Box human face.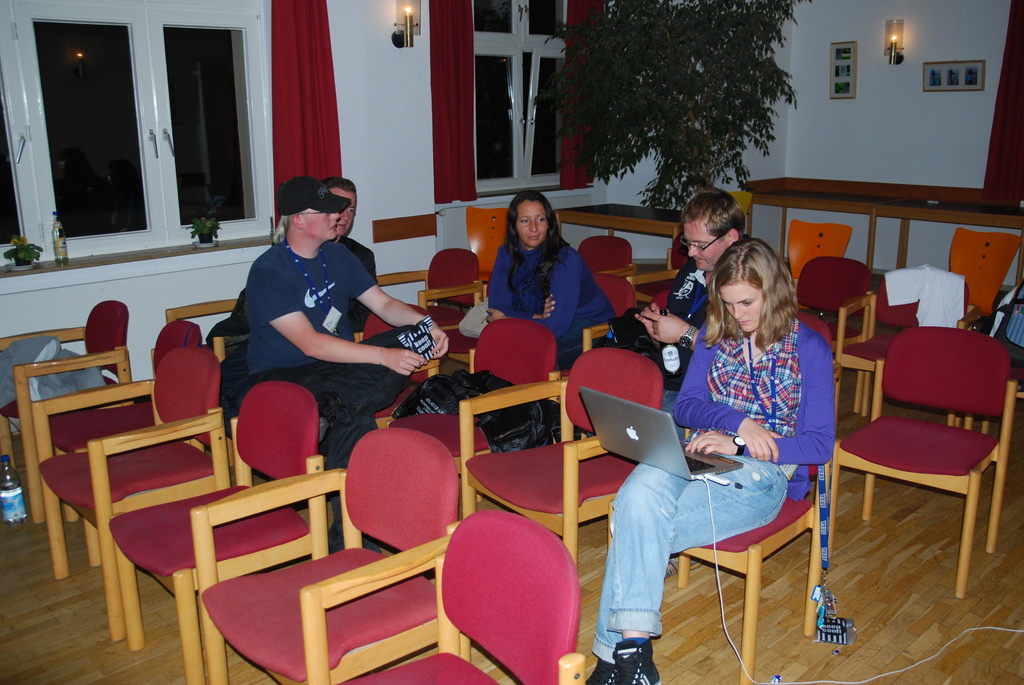
[x1=721, y1=282, x2=764, y2=337].
